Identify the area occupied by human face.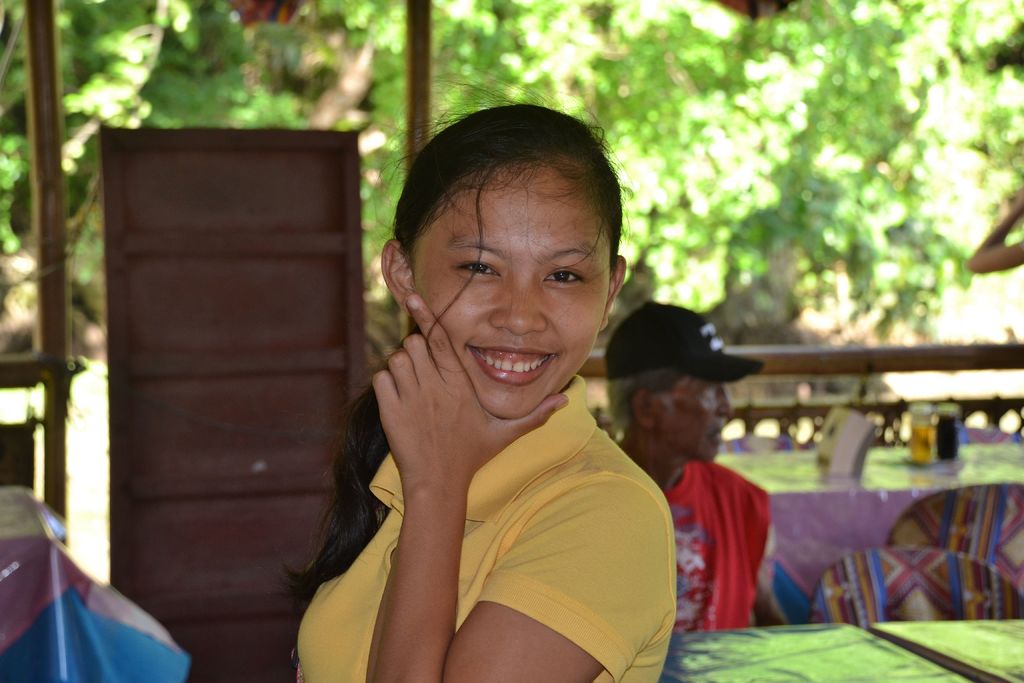
Area: [666,373,733,464].
